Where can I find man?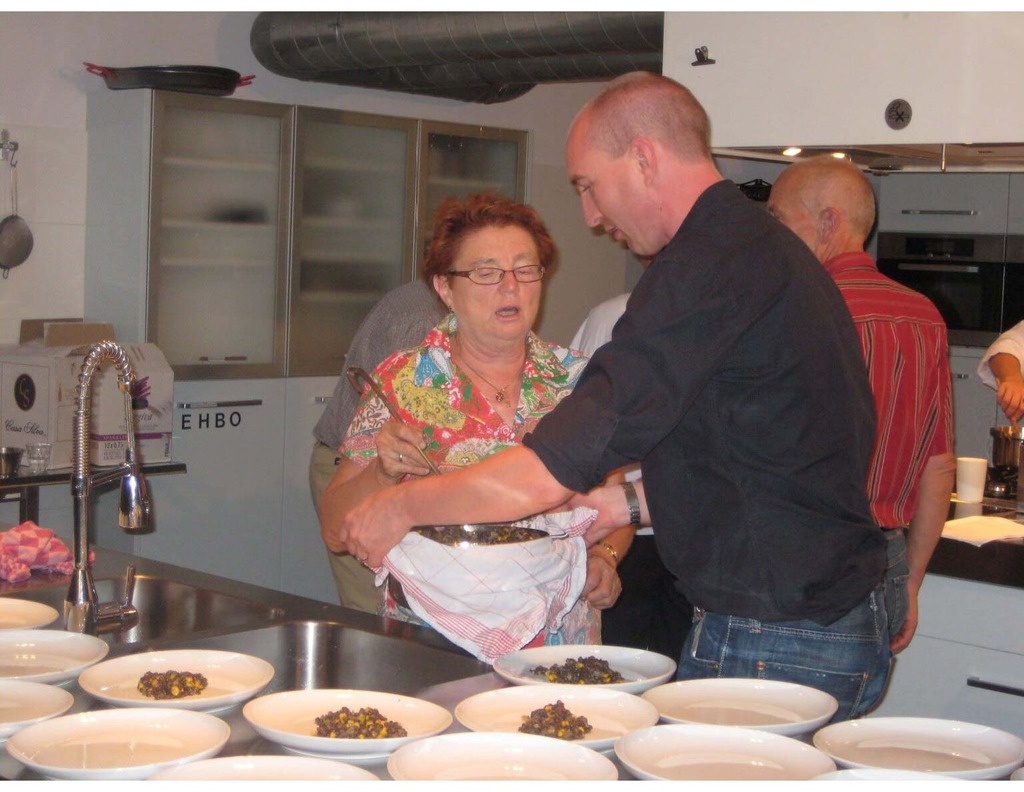
You can find it at bbox=[975, 317, 1023, 423].
